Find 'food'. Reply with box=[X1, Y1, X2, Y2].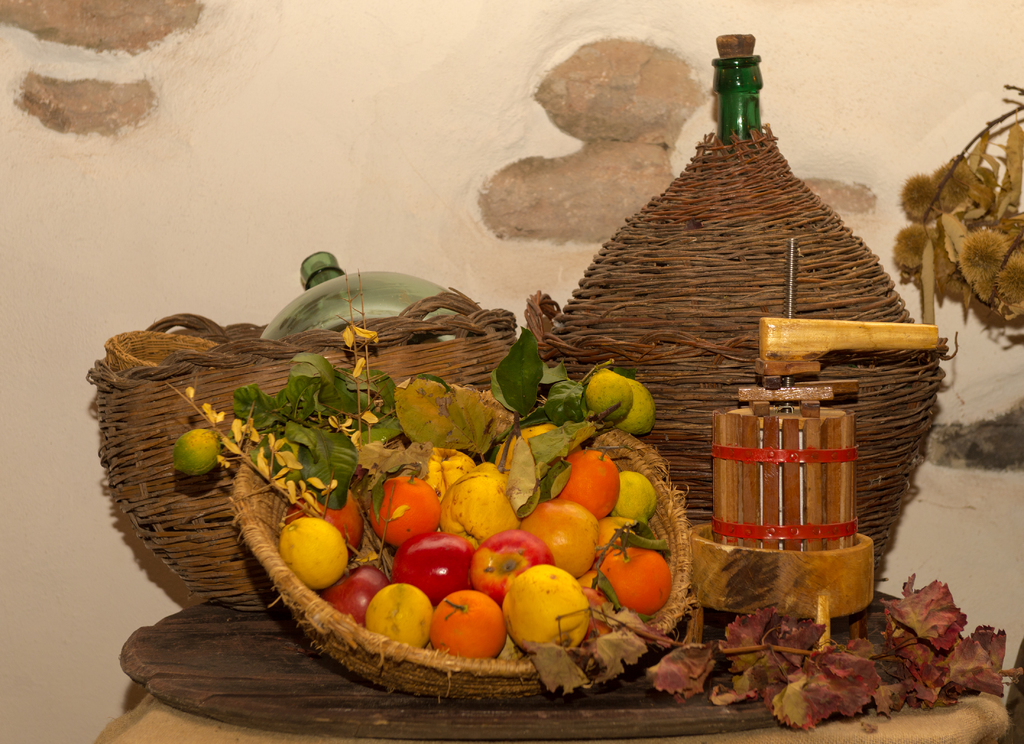
box=[582, 371, 628, 423].
